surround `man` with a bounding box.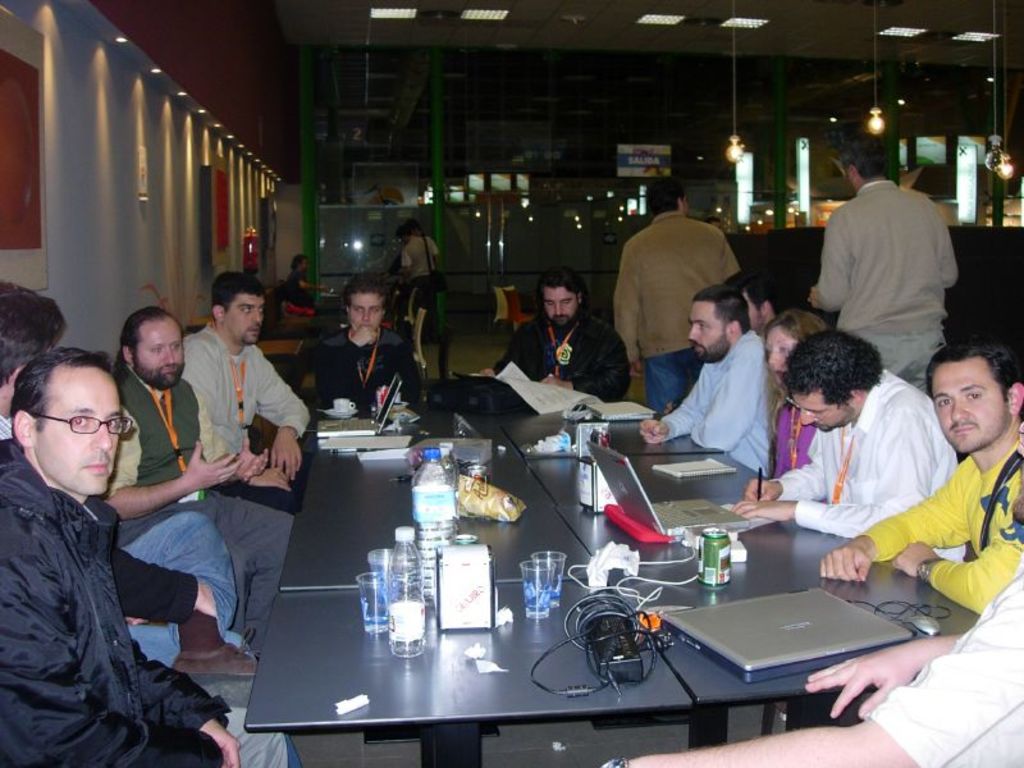
locate(179, 270, 315, 524).
